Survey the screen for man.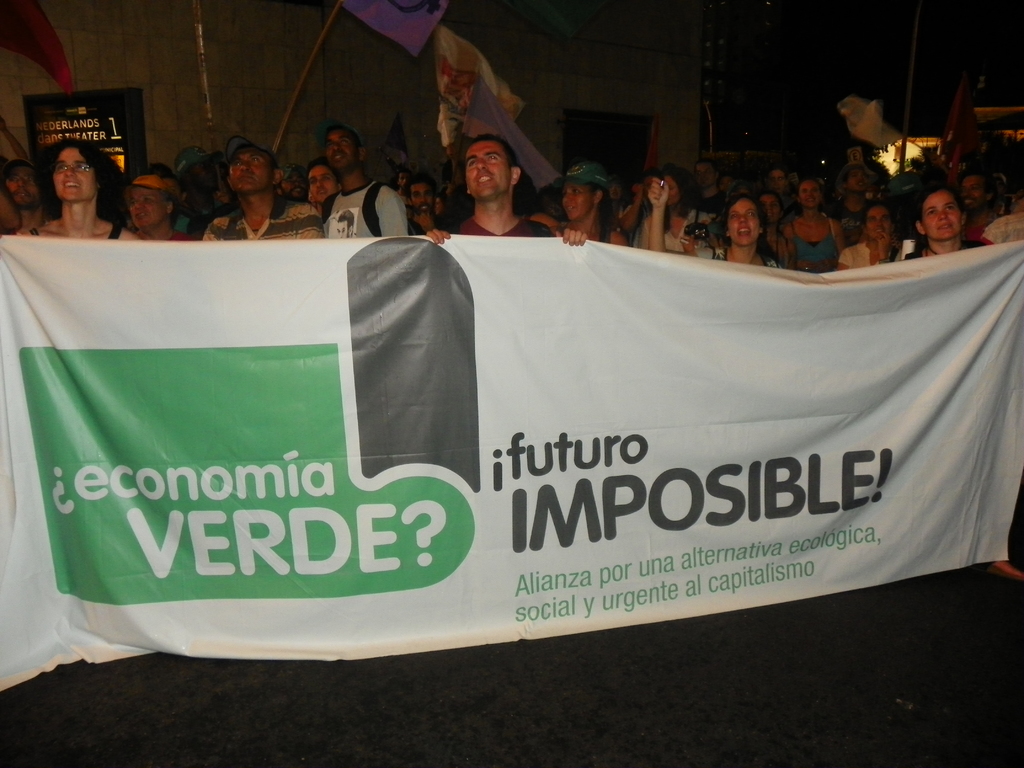
Survey found: [x1=0, y1=164, x2=47, y2=230].
